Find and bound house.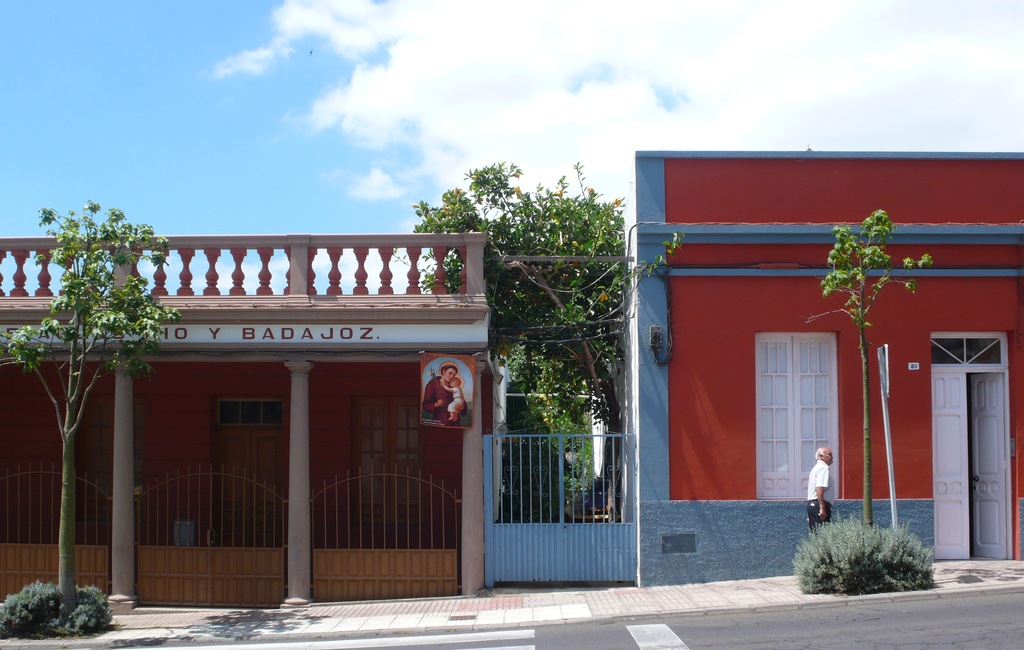
Bound: 644:128:995:578.
